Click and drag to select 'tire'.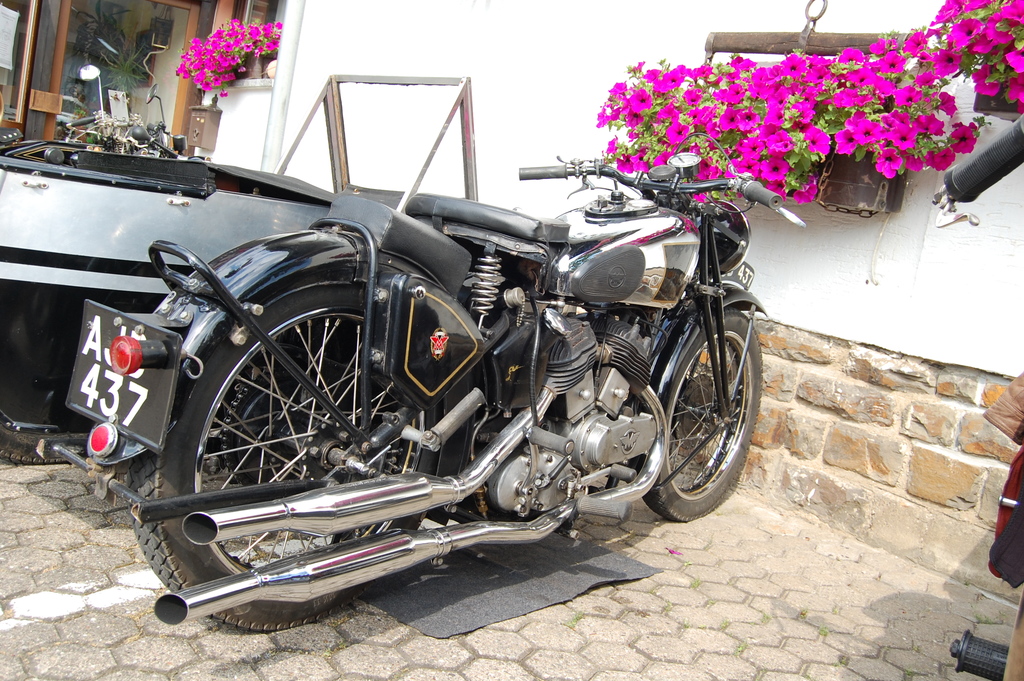
Selection: [0,420,93,466].
